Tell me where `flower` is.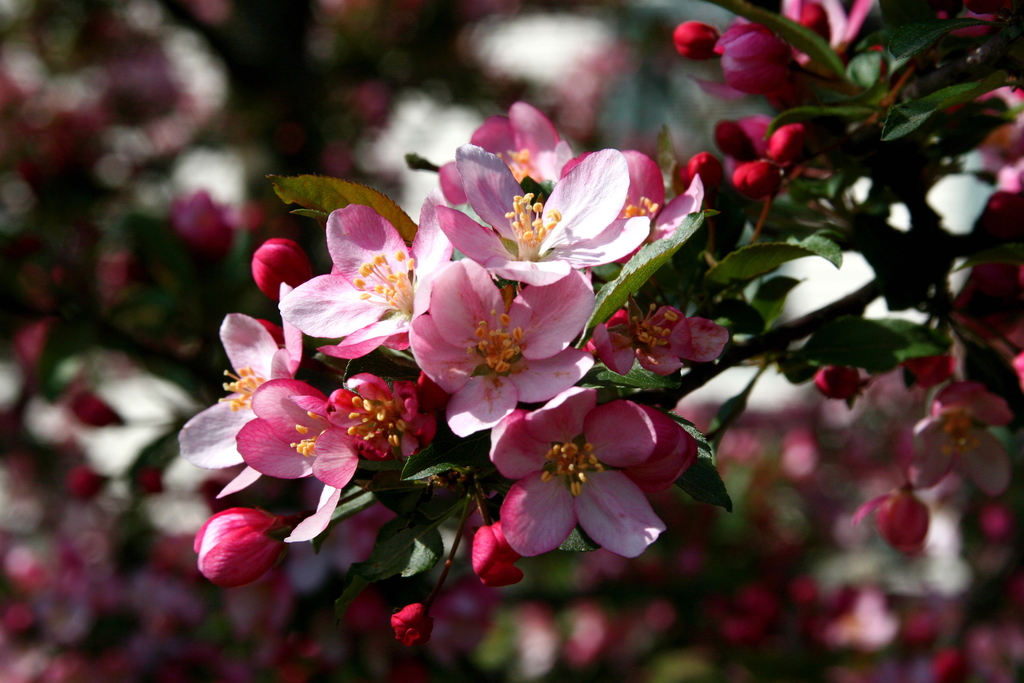
`flower` is at box=[193, 506, 285, 593].
